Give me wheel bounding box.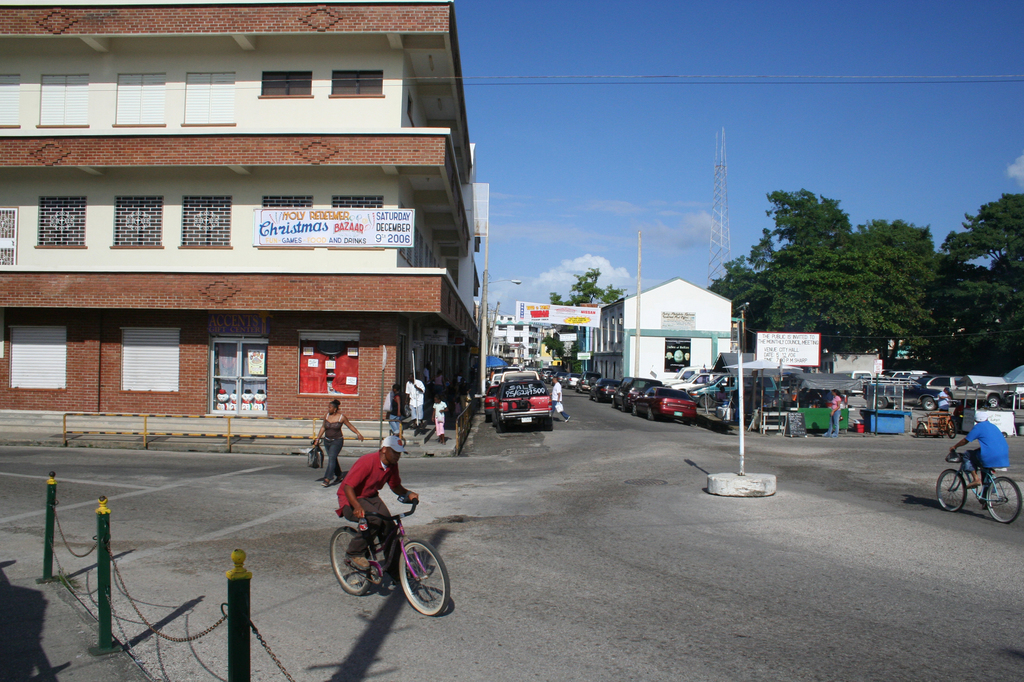
[left=936, top=469, right=967, bottom=511].
